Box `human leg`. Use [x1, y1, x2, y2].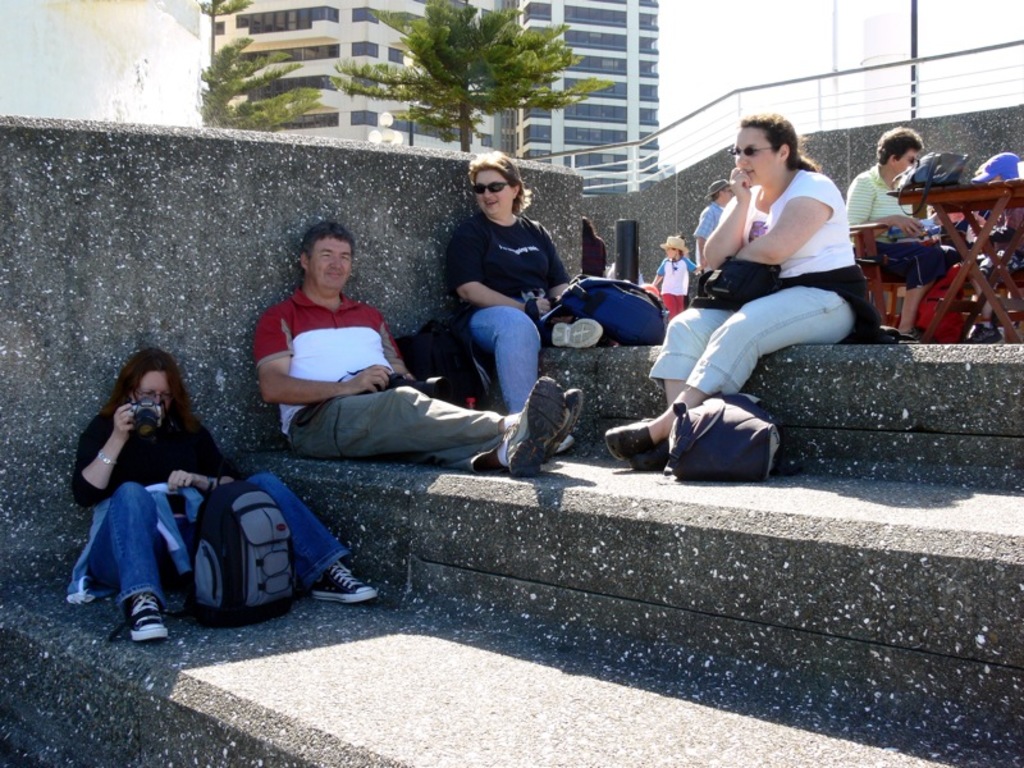
[611, 274, 753, 467].
